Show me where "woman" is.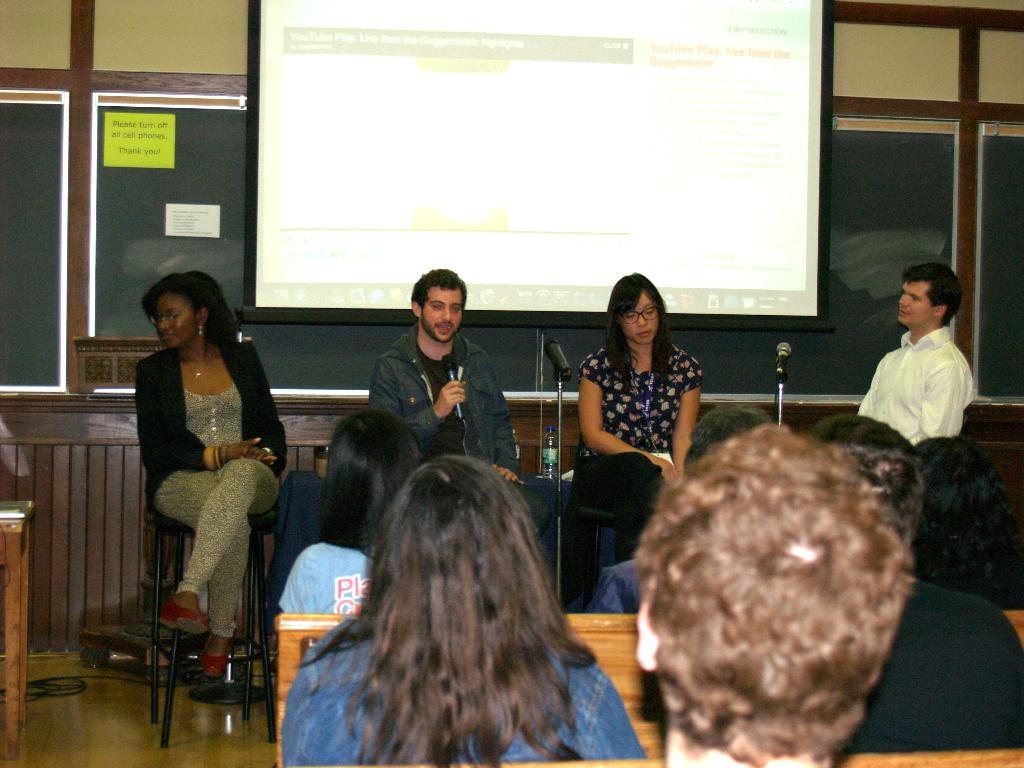
"woman" is at (left=134, top=268, right=297, bottom=684).
